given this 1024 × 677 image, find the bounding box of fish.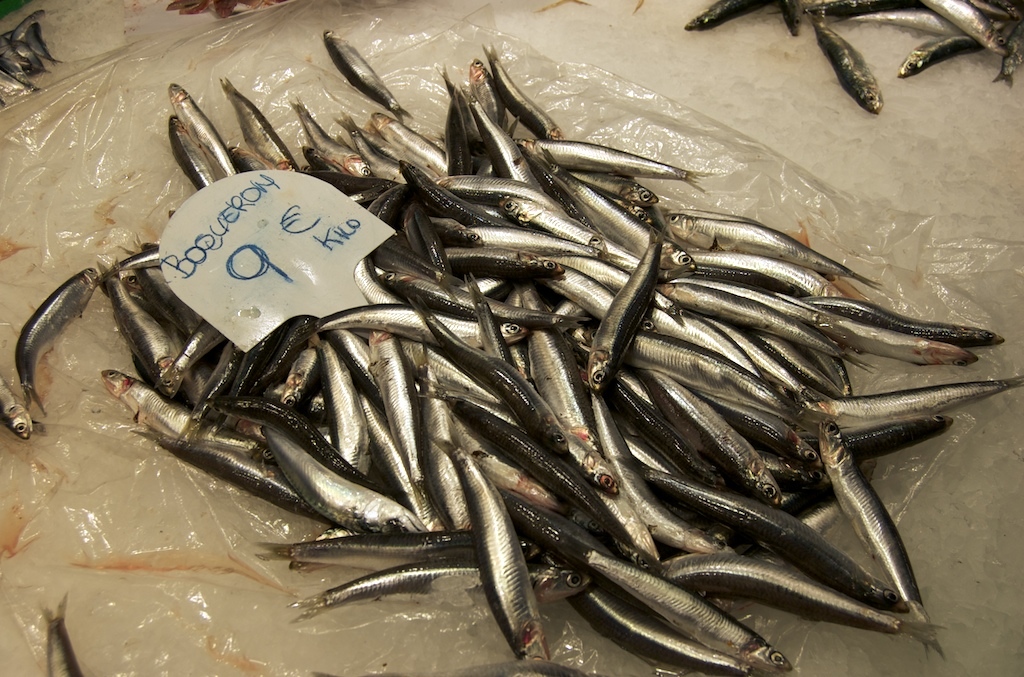
[166,81,231,174].
